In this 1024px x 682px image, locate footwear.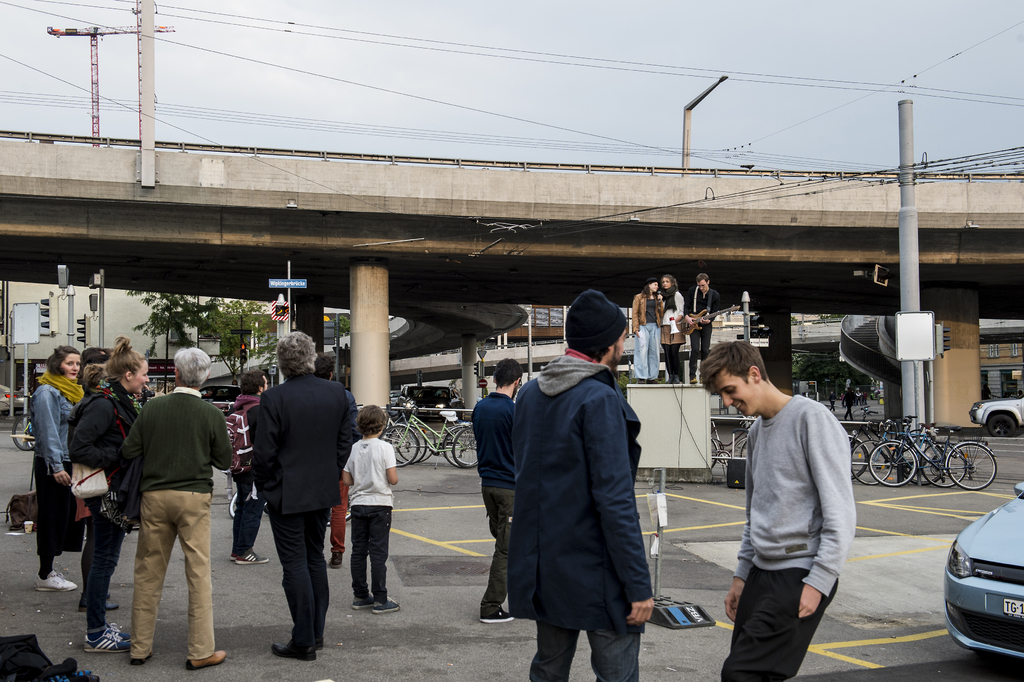
Bounding box: x1=33 y1=569 x2=77 y2=591.
